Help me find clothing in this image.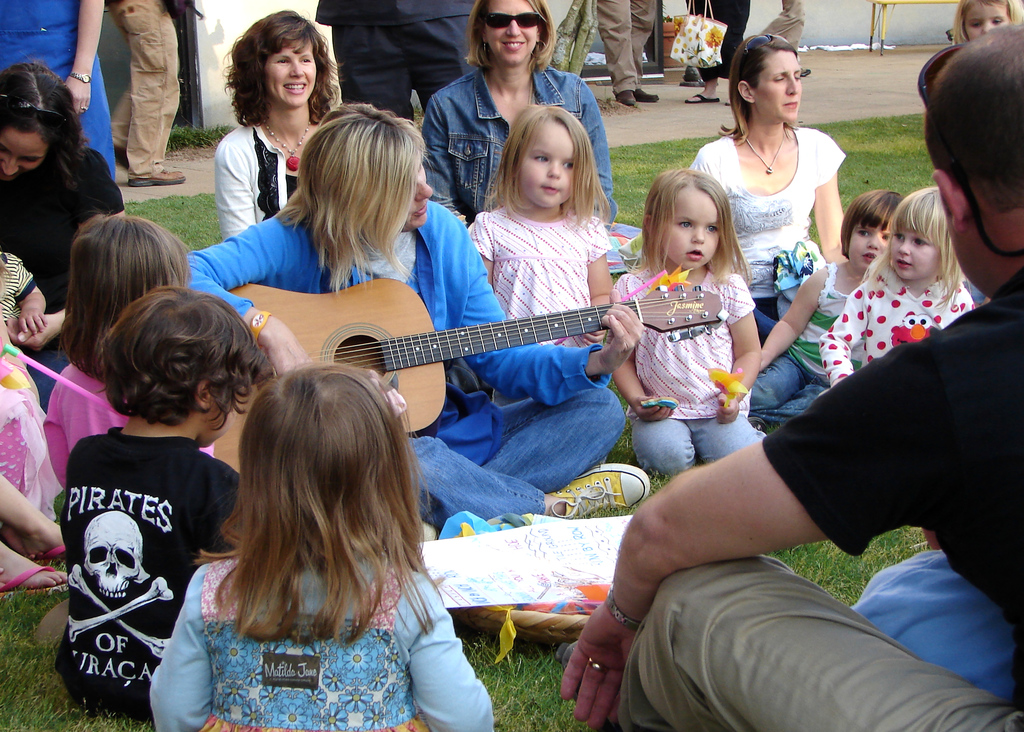
Found it: 184/202/630/521.
